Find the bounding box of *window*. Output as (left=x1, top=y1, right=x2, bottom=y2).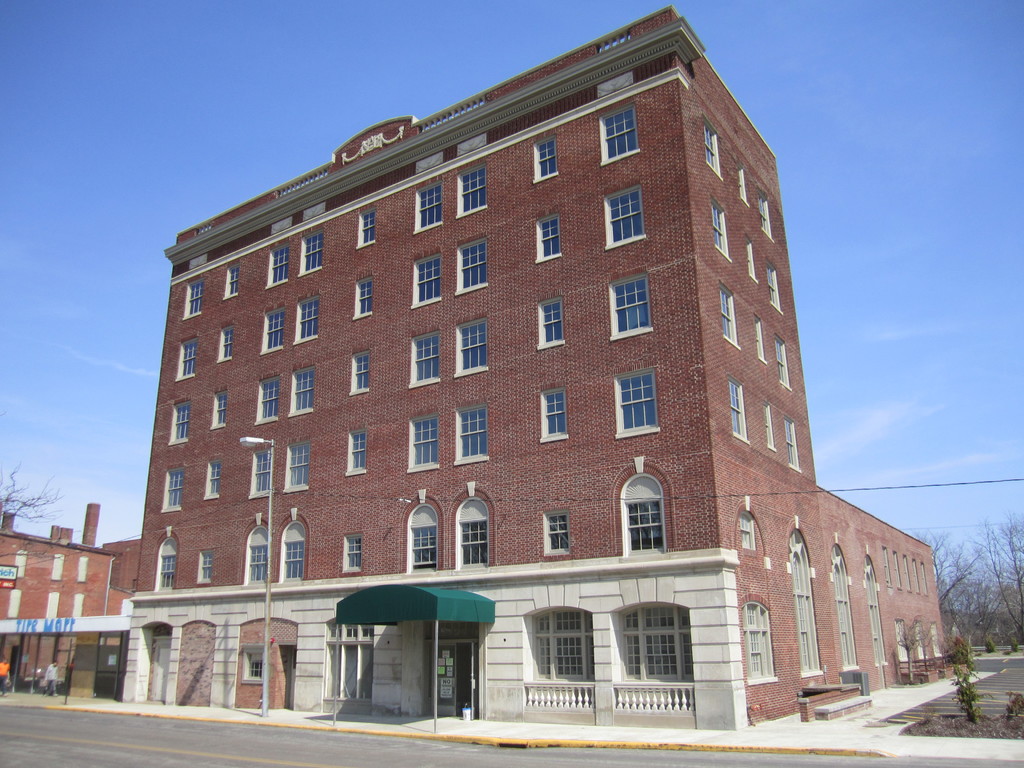
(left=764, top=260, right=783, bottom=316).
